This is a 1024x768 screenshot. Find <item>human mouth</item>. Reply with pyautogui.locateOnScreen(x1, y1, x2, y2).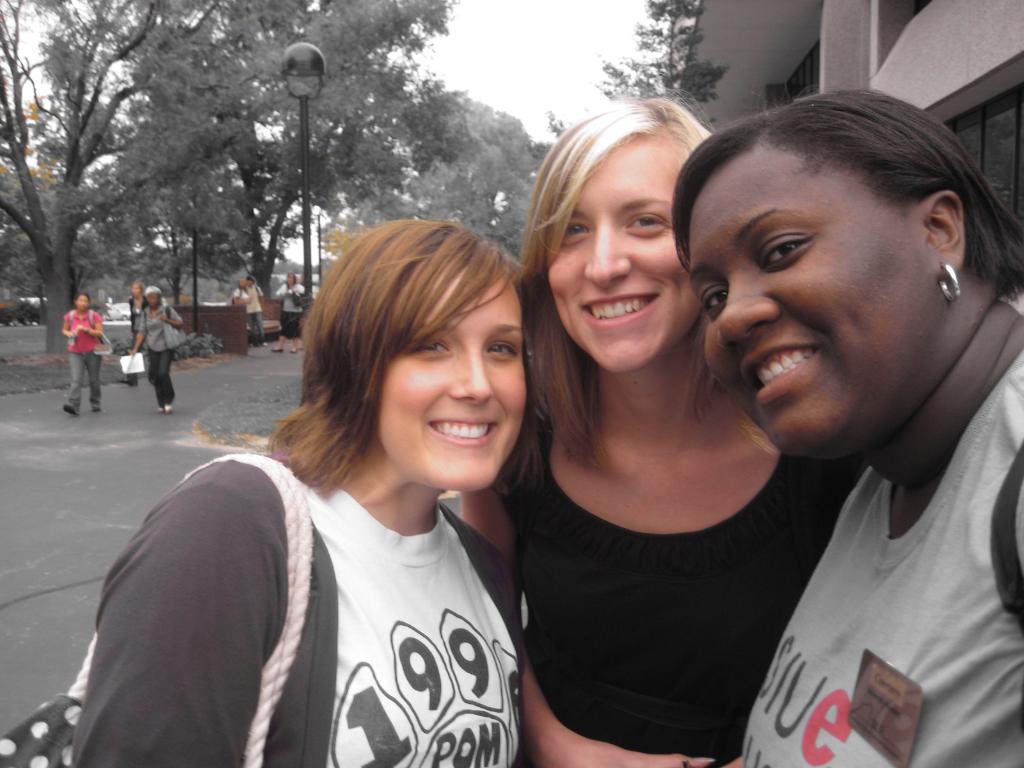
pyautogui.locateOnScreen(568, 289, 664, 333).
